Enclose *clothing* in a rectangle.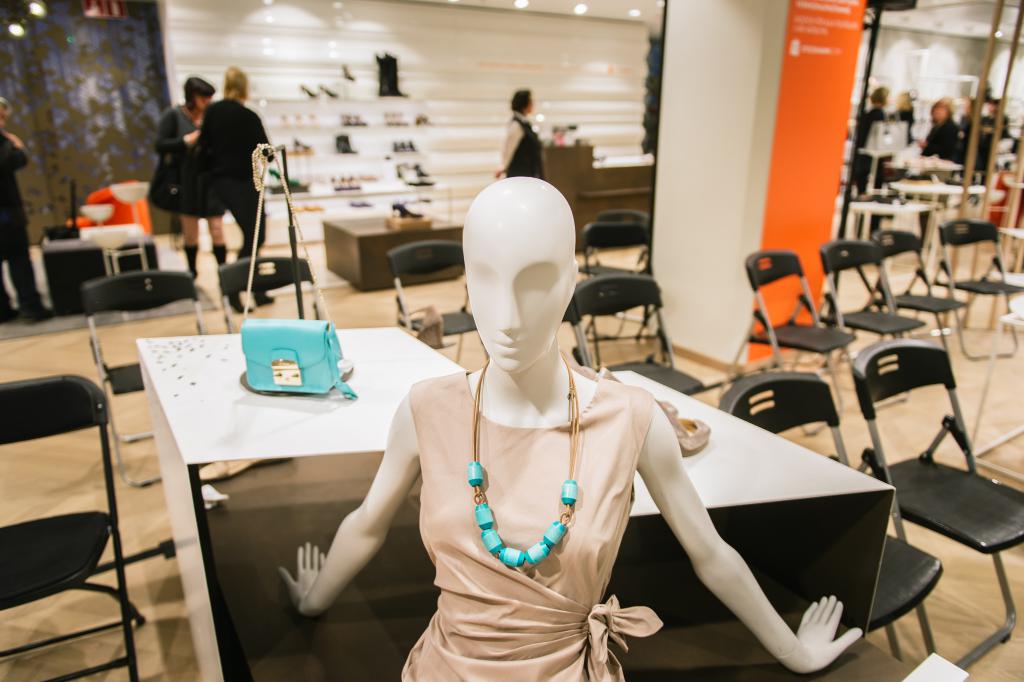
bbox=[0, 129, 35, 325].
